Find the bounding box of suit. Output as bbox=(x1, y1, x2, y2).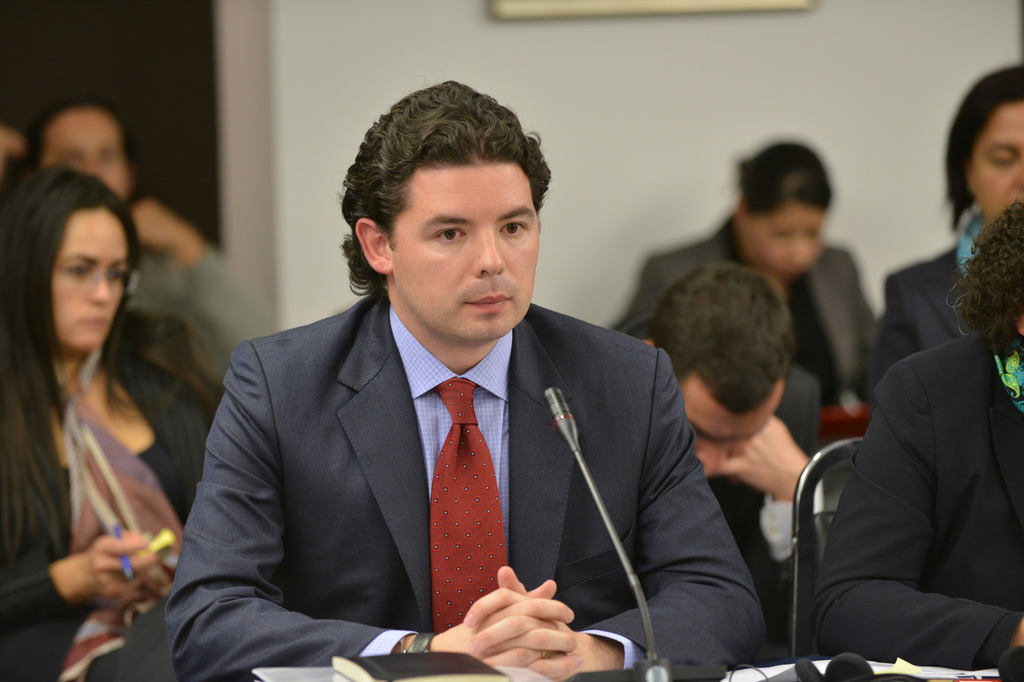
bbox=(158, 286, 784, 681).
